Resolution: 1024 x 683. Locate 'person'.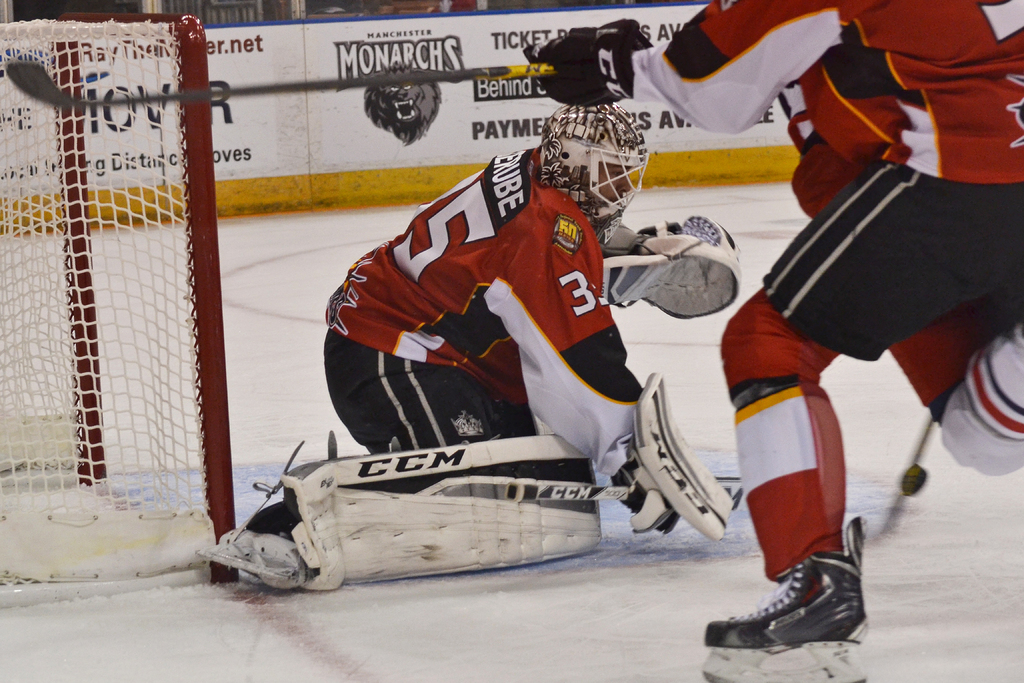
<region>343, 83, 678, 573</region>.
